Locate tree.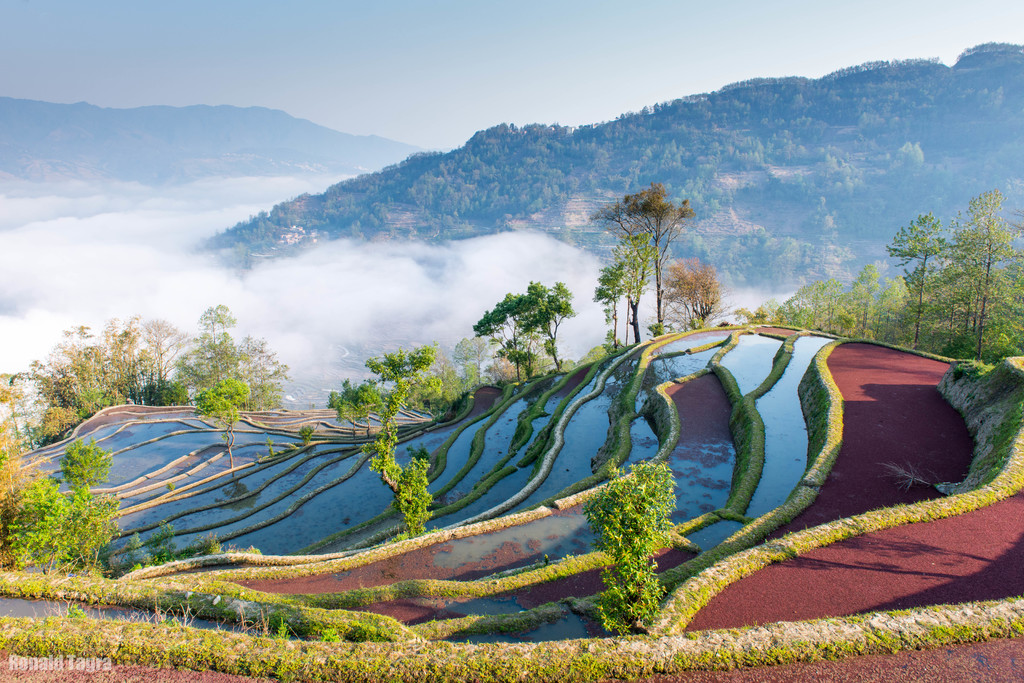
Bounding box: bbox=[888, 218, 963, 348].
